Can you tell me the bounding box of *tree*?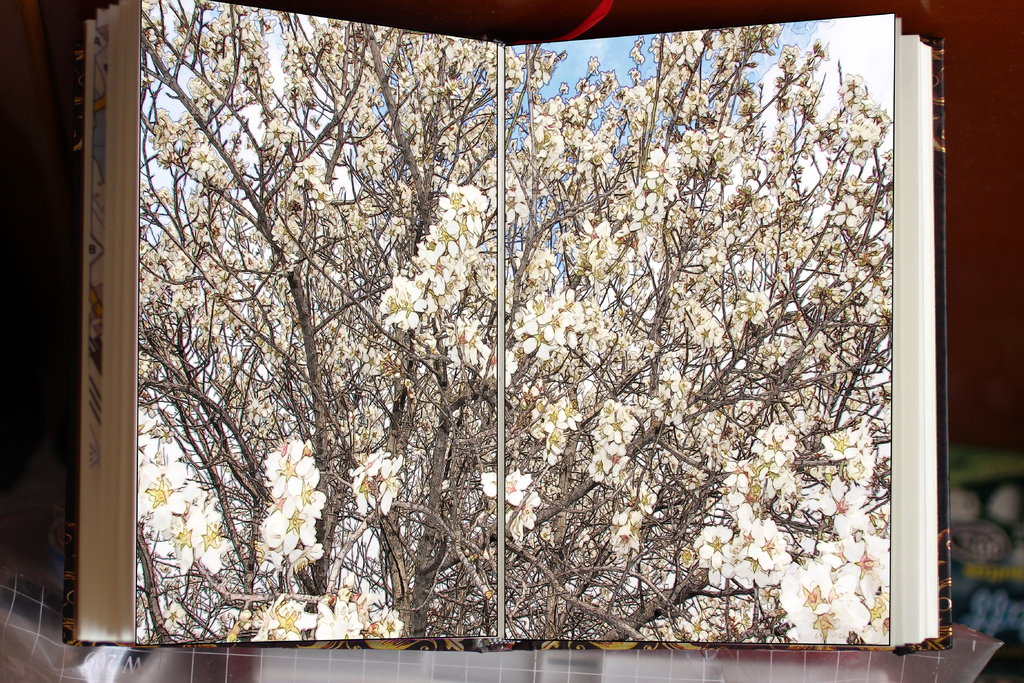
select_region(65, 16, 969, 629).
